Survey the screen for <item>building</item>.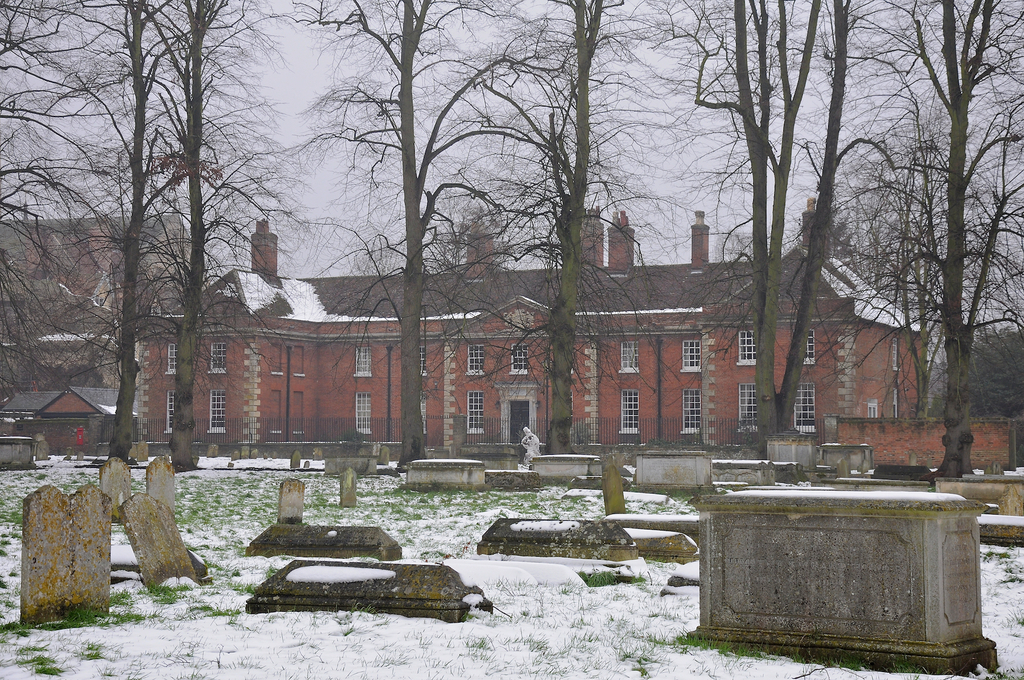
Survey found: (left=182, top=216, right=928, bottom=467).
